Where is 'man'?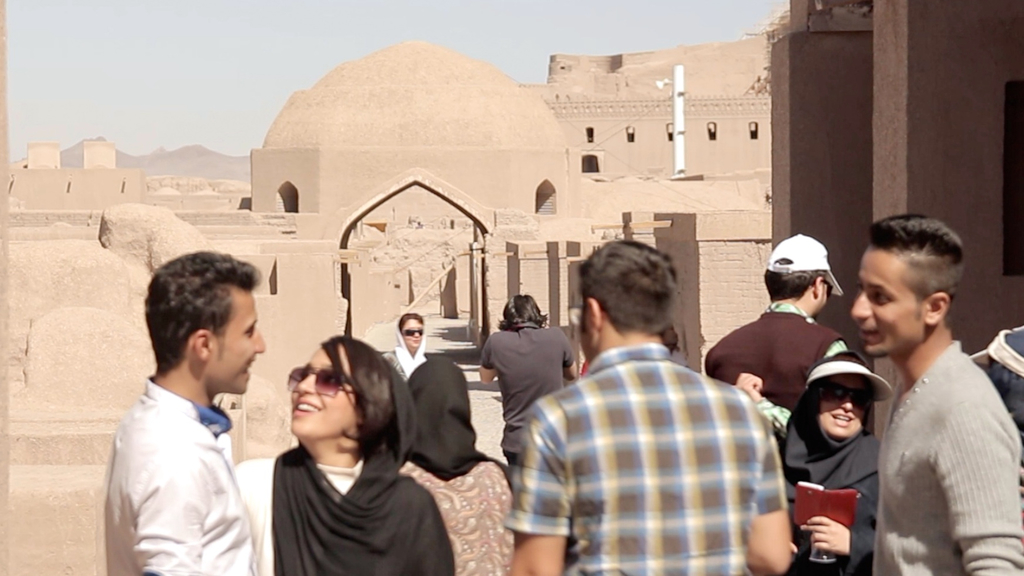
[702,234,849,412].
